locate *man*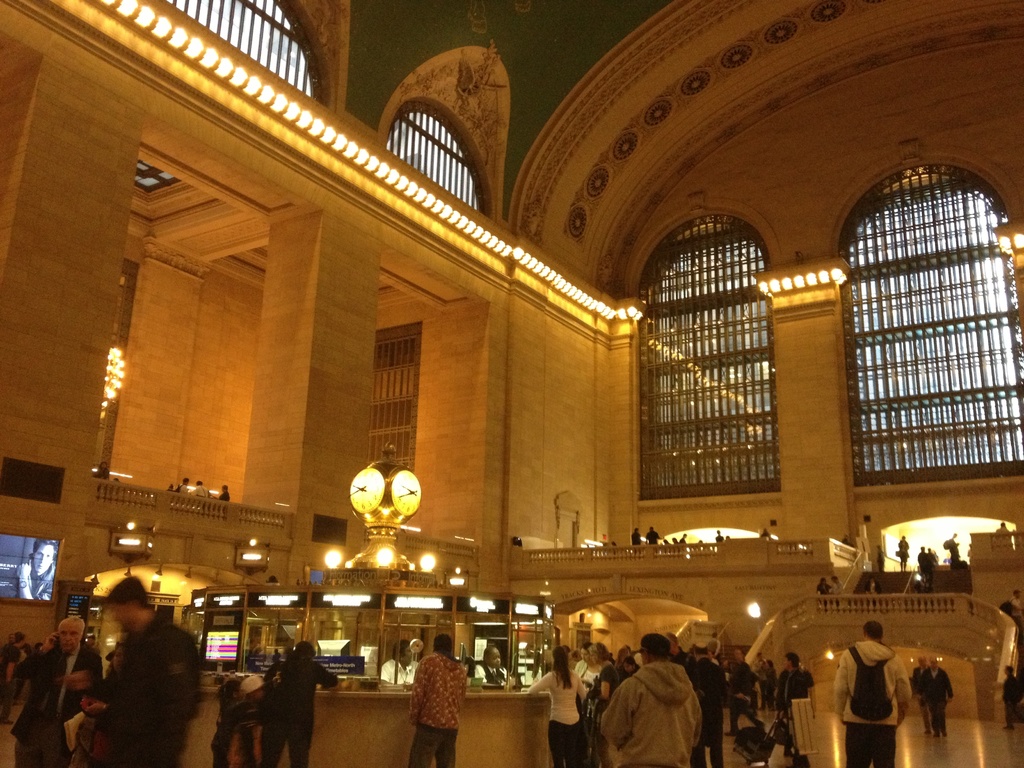
{"left": 690, "top": 642, "right": 724, "bottom": 767}
